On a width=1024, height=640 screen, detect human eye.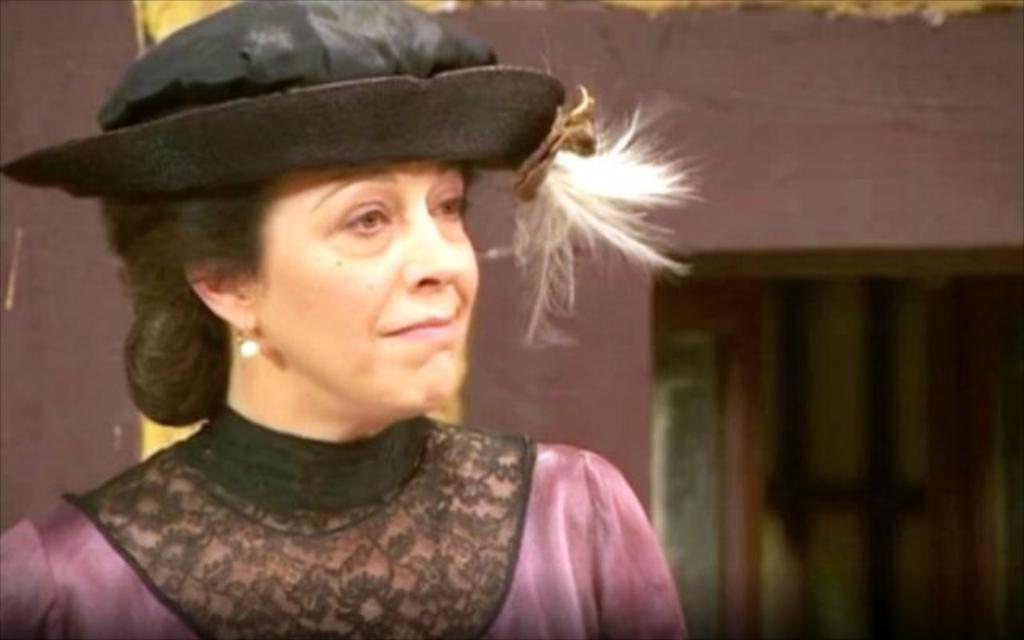
344, 197, 395, 238.
